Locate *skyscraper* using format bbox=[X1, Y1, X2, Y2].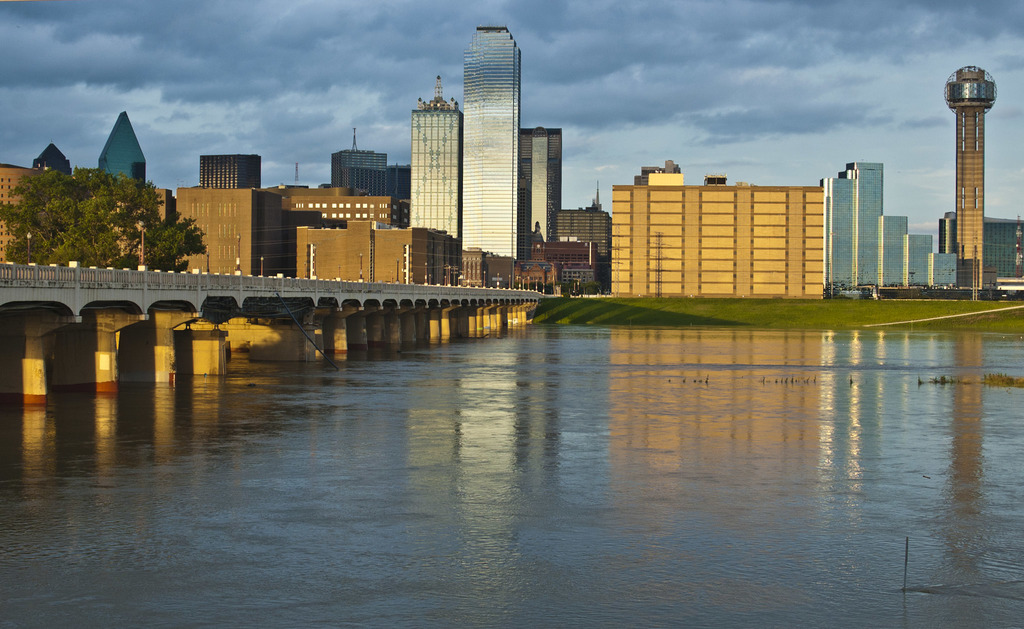
bbox=[391, 163, 412, 204].
